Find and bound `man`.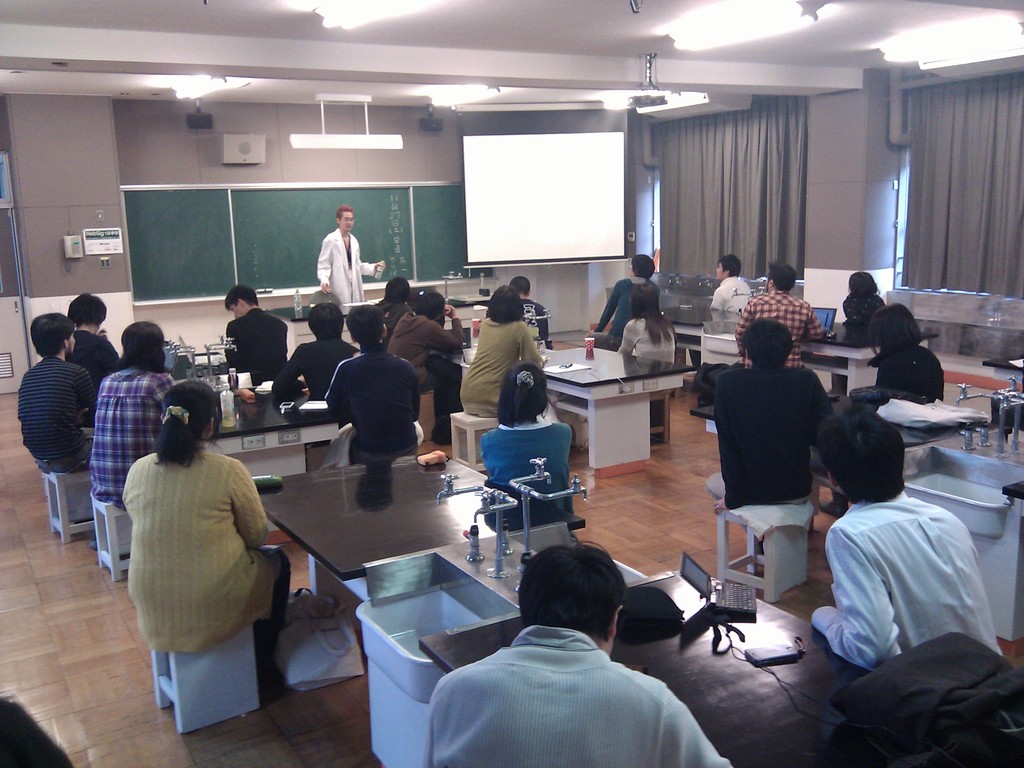
Bound: <box>15,317,92,470</box>.
